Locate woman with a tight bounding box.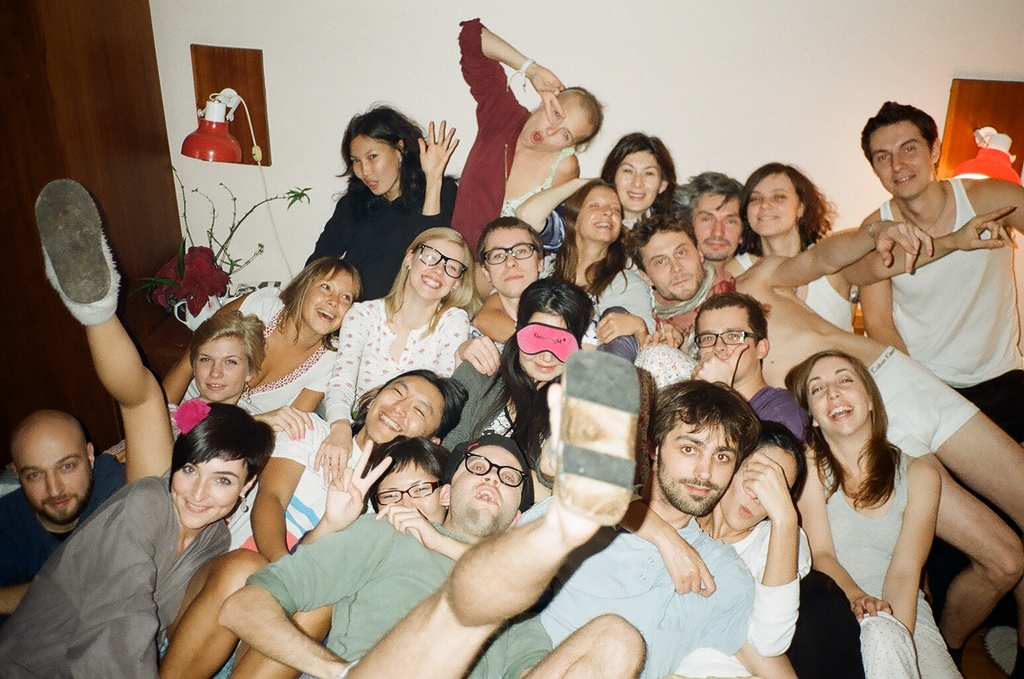
<region>594, 132, 677, 231</region>.
